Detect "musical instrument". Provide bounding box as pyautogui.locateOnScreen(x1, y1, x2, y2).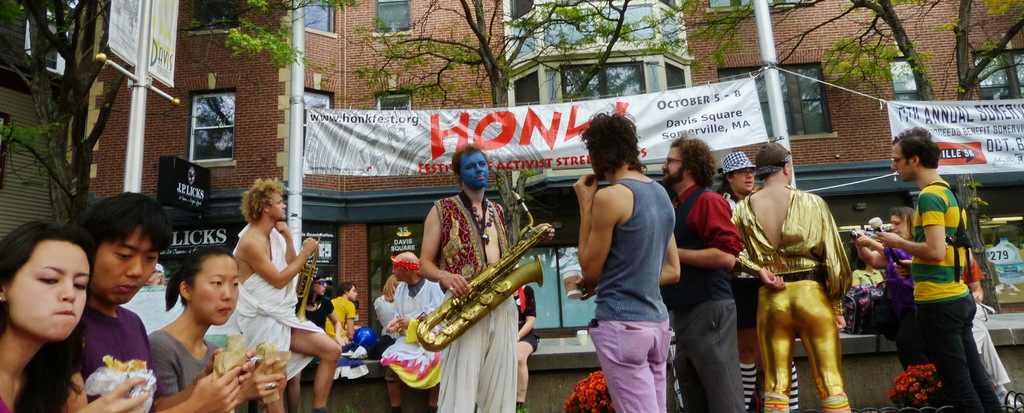
pyautogui.locateOnScreen(289, 237, 321, 326).
